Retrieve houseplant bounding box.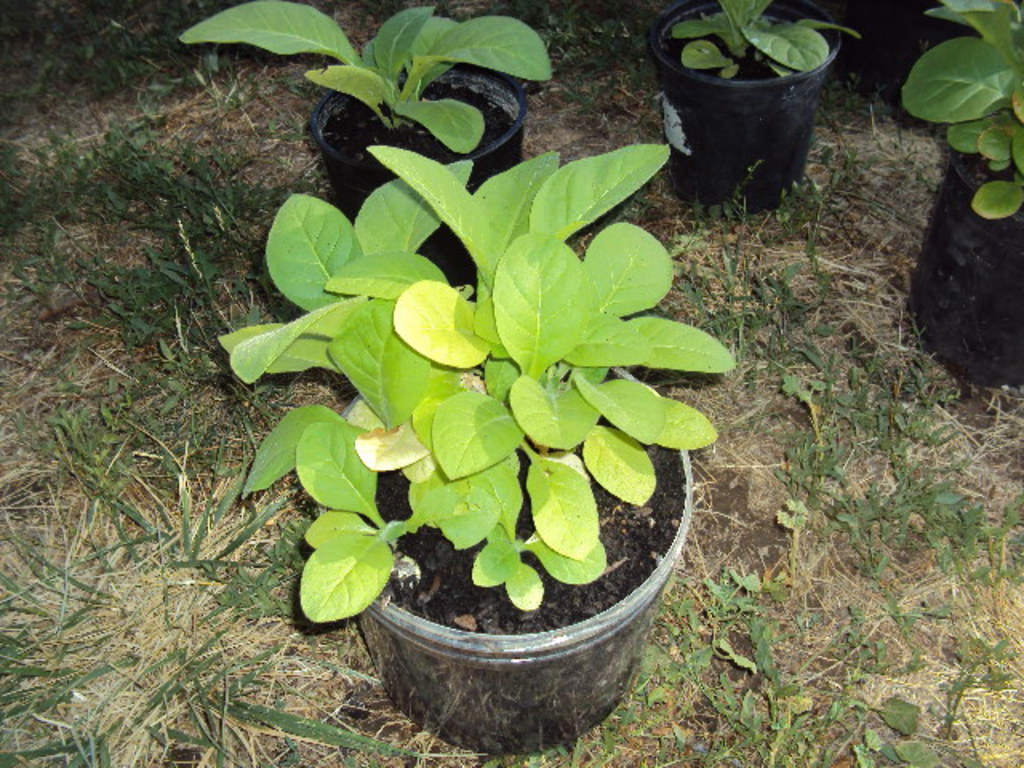
Bounding box: select_region(211, 142, 738, 750).
